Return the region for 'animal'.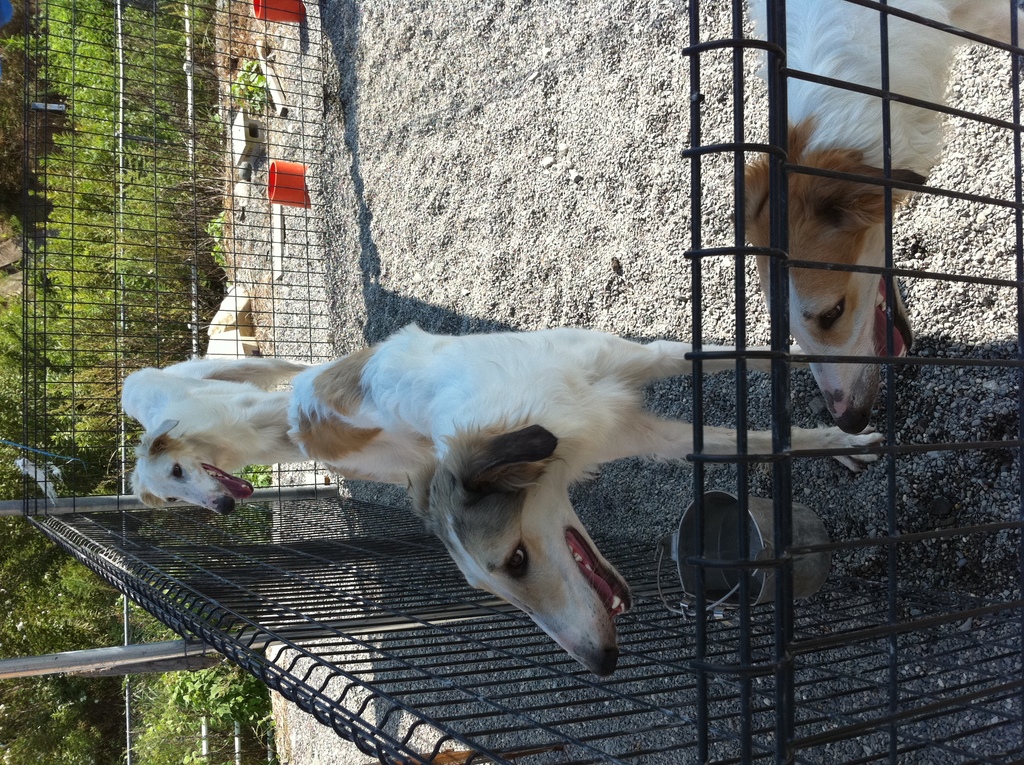
locate(116, 353, 326, 520).
